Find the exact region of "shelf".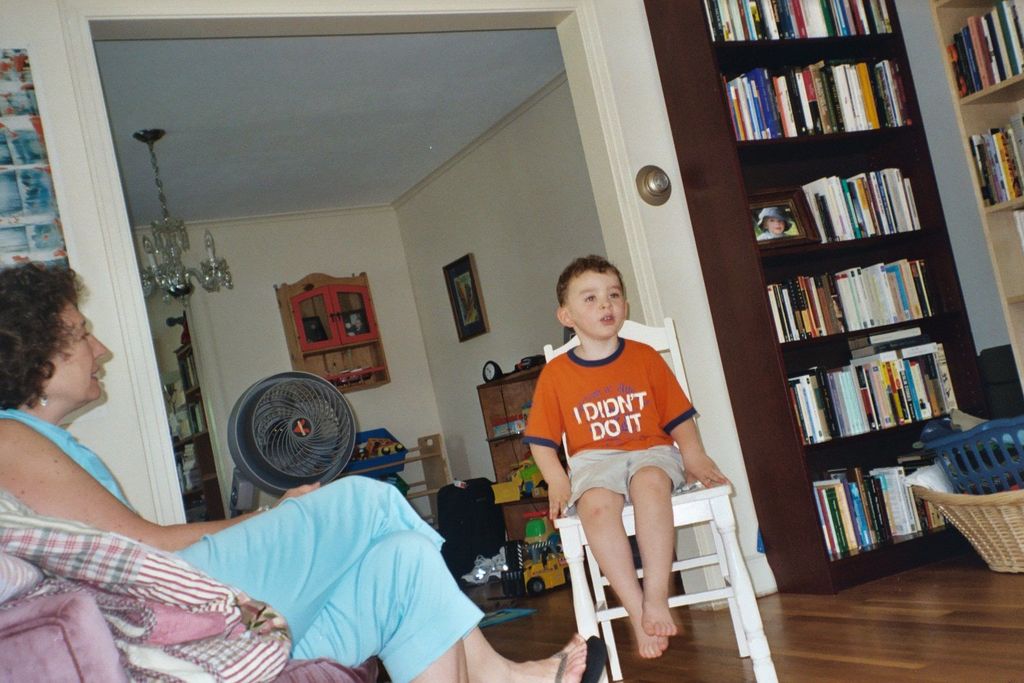
Exact region: (927,0,1023,398).
